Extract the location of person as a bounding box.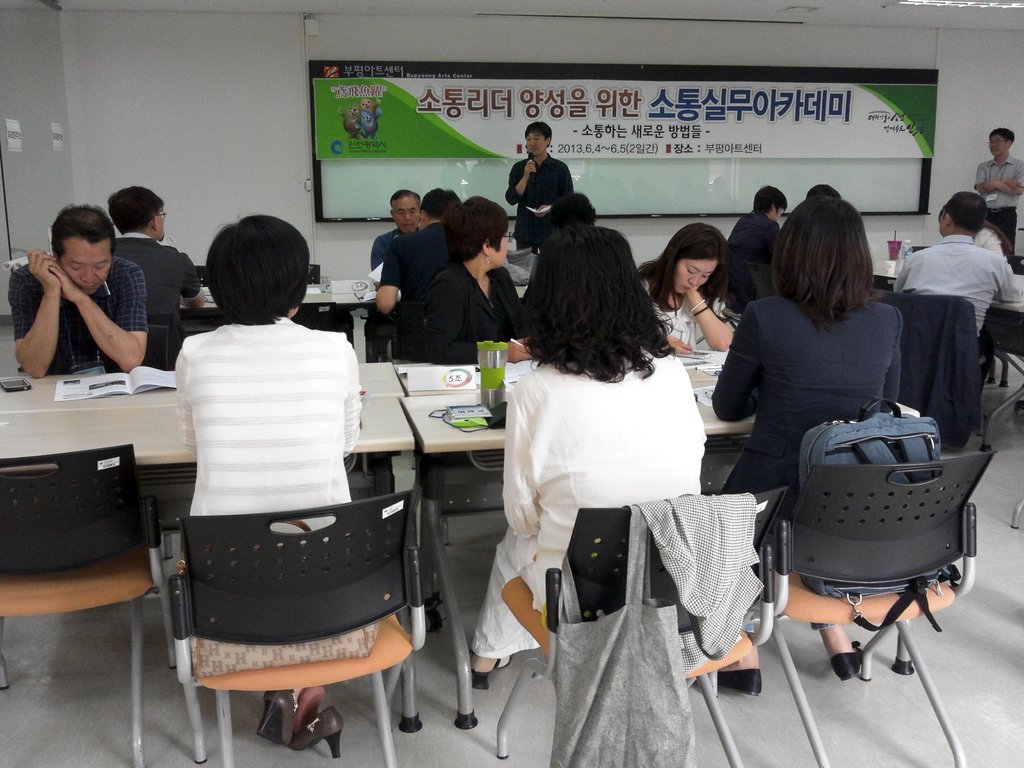
(left=504, top=123, right=575, bottom=253).
